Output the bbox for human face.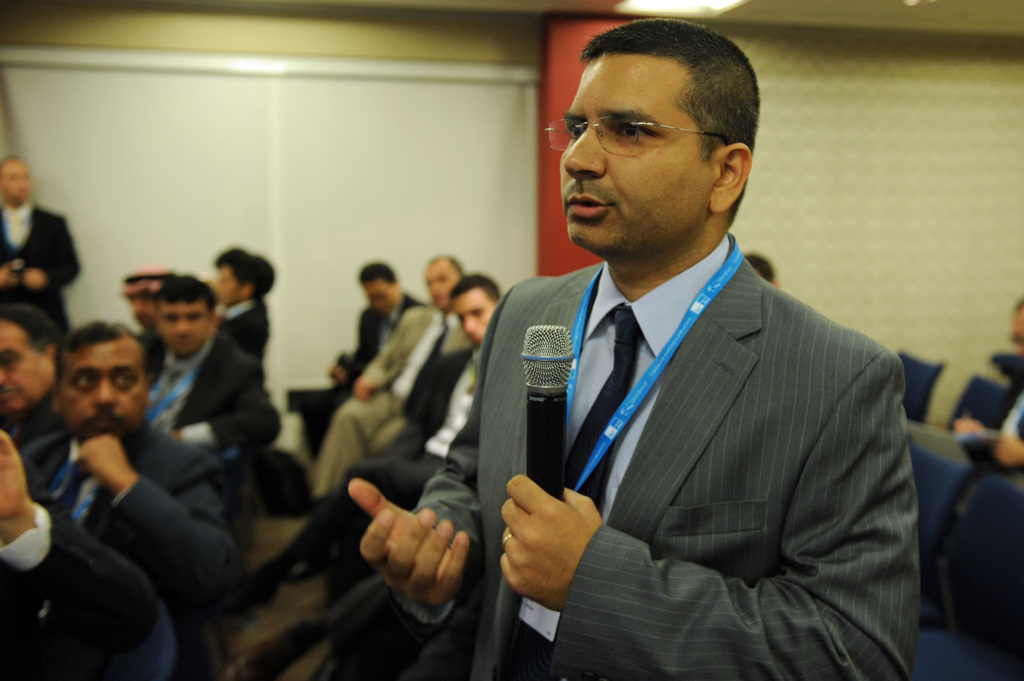
60, 337, 148, 443.
